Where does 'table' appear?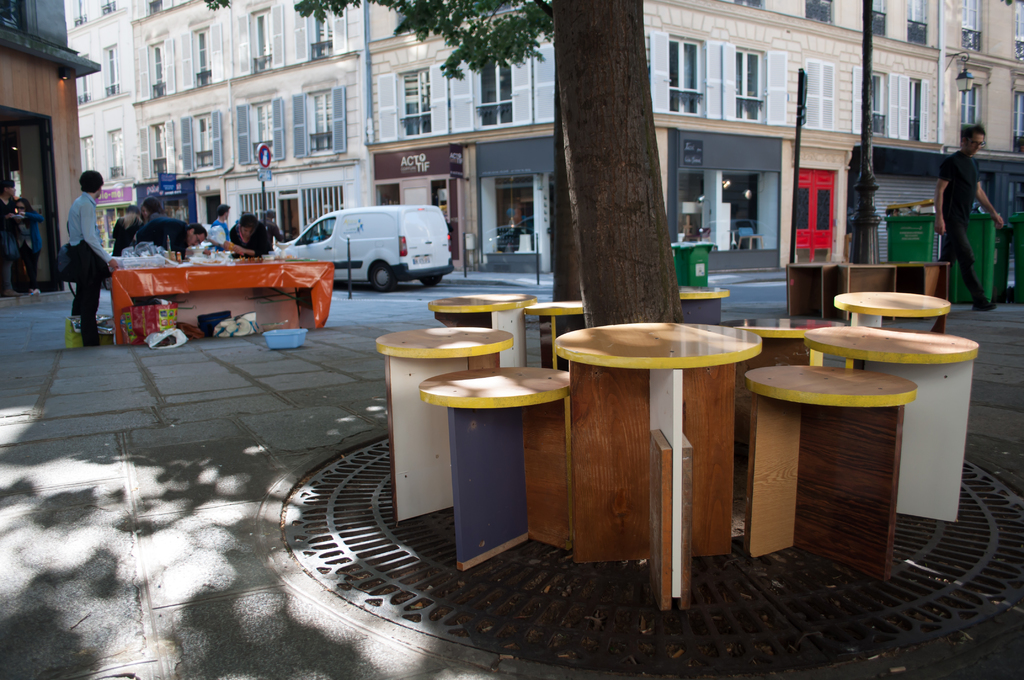
Appears at crop(543, 302, 788, 582).
